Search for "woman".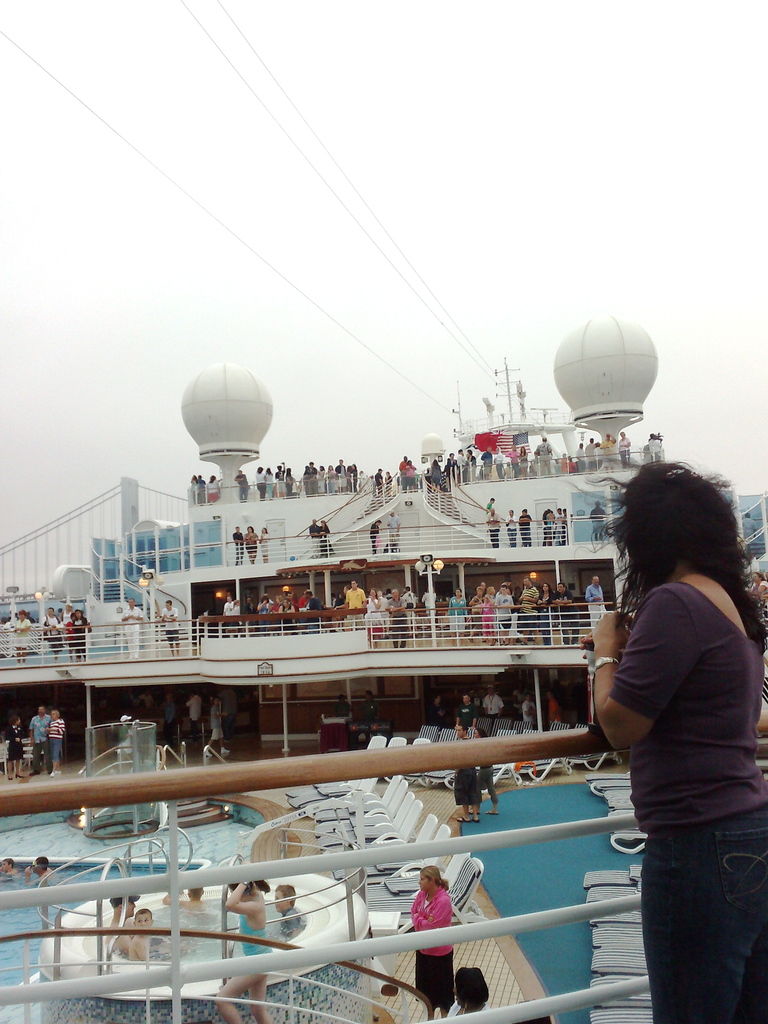
Found at select_region(58, 601, 74, 643).
